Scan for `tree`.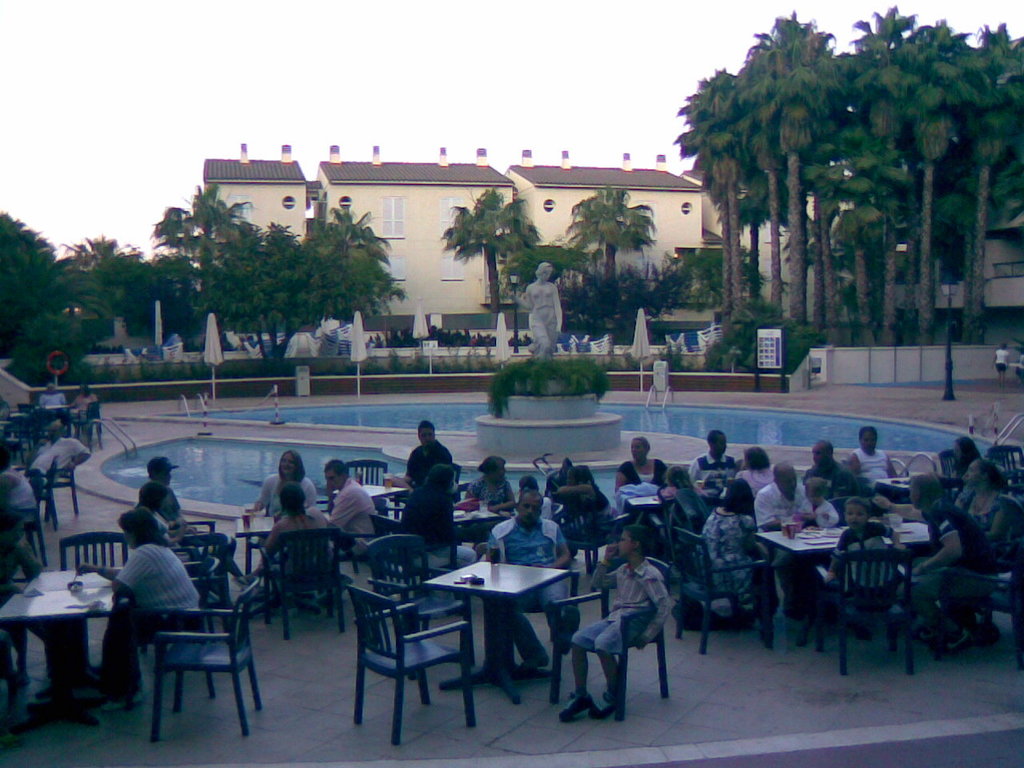
Scan result: <bbox>502, 245, 590, 296</bbox>.
